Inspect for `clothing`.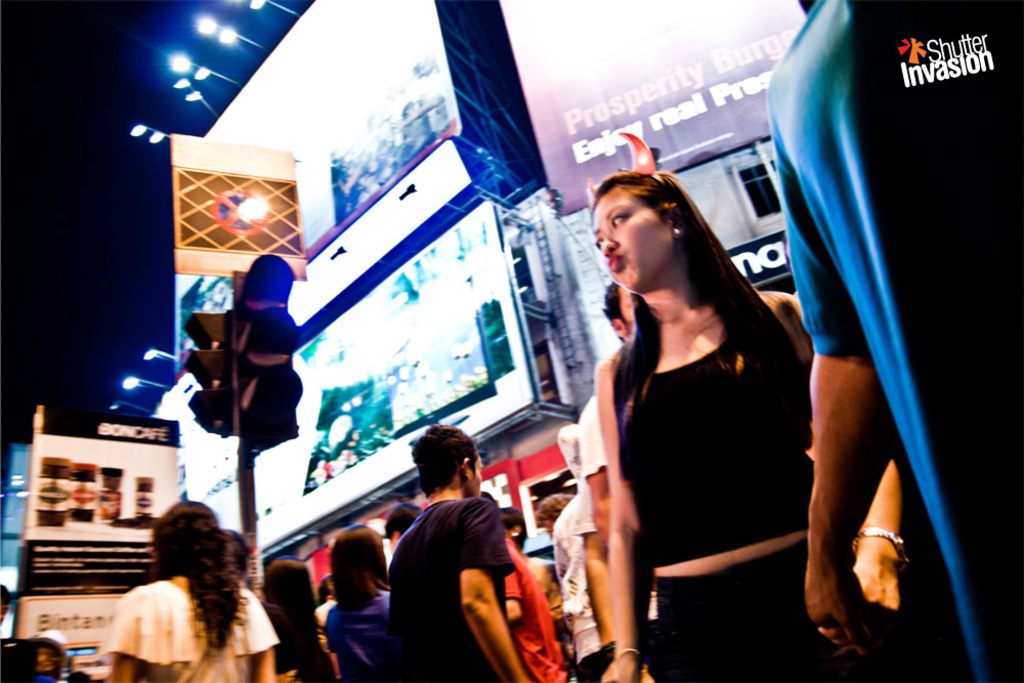
Inspection: Rect(500, 531, 569, 682).
